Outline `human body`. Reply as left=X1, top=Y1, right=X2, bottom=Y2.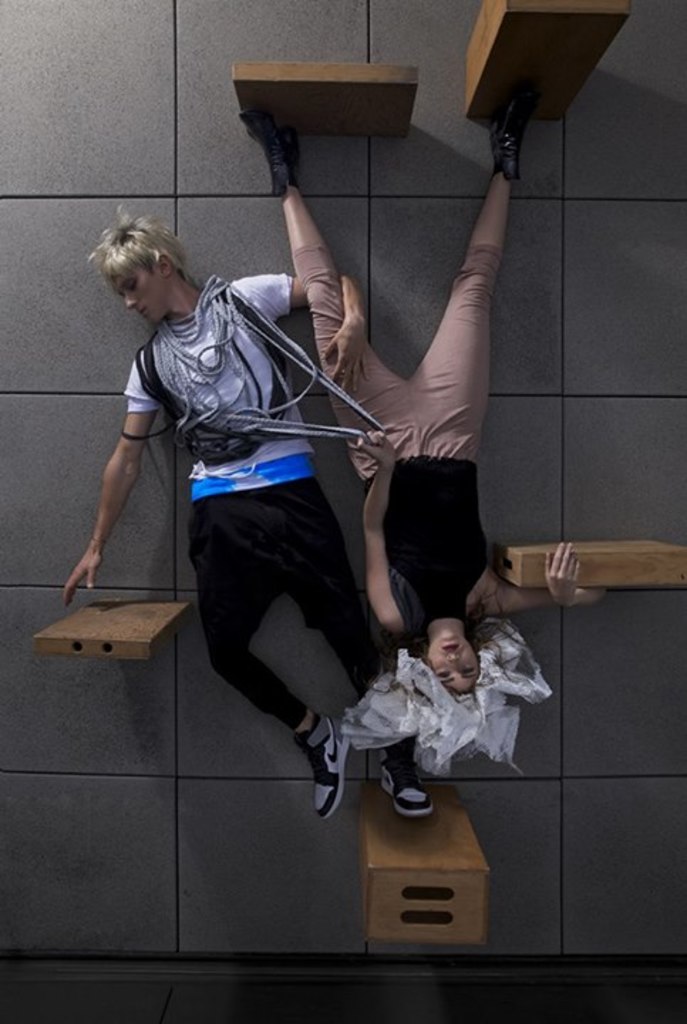
left=238, top=91, right=610, bottom=782.
